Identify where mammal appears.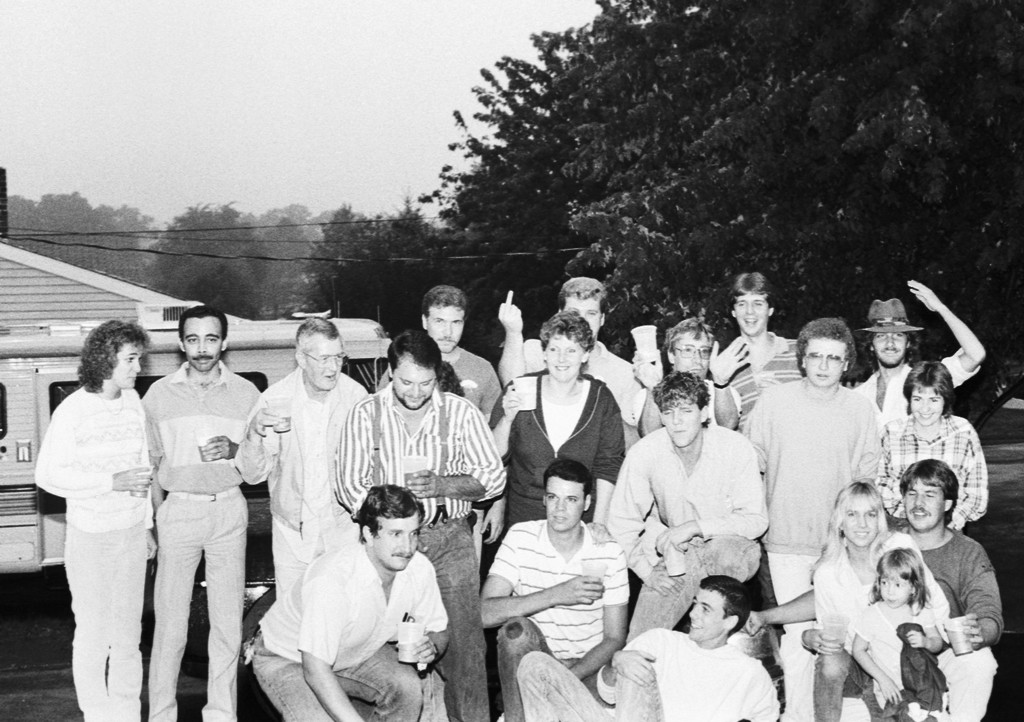
Appears at region(853, 278, 993, 433).
